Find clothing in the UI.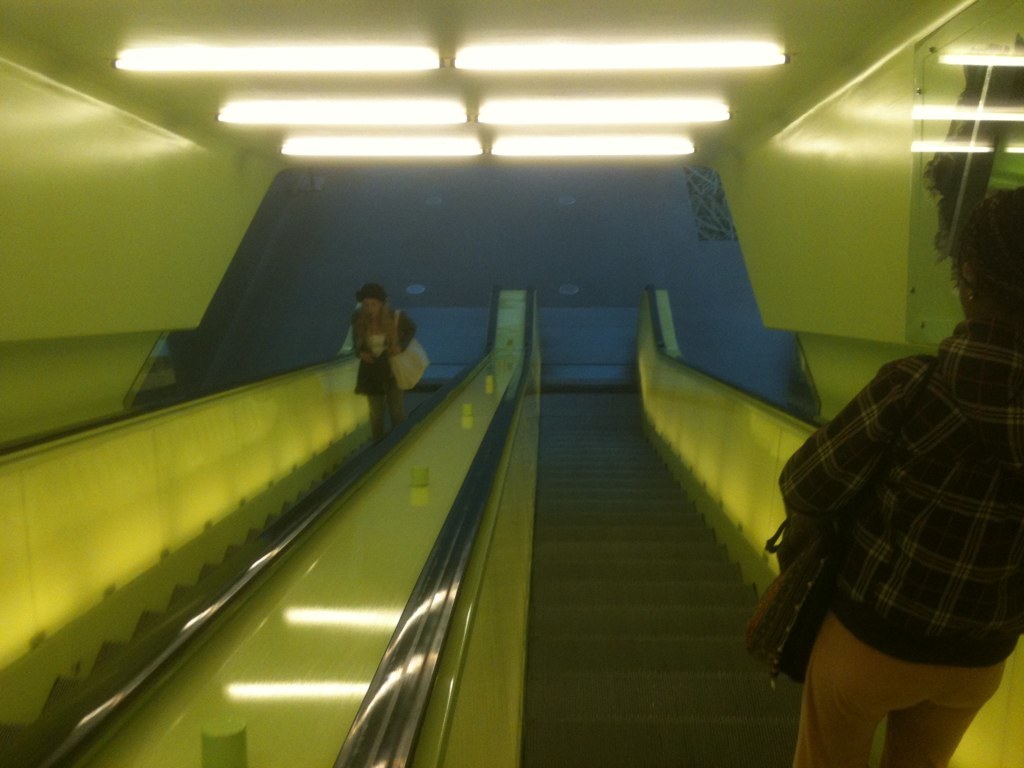
UI element at locate(334, 286, 418, 420).
